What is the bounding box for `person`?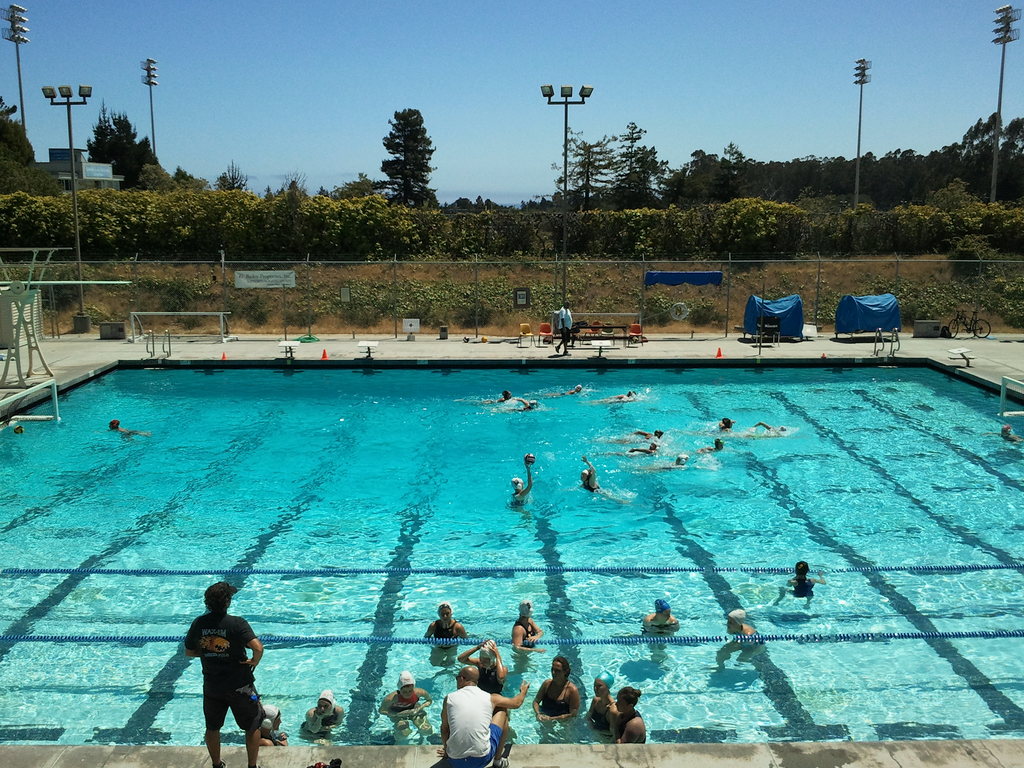
region(377, 671, 433, 735).
